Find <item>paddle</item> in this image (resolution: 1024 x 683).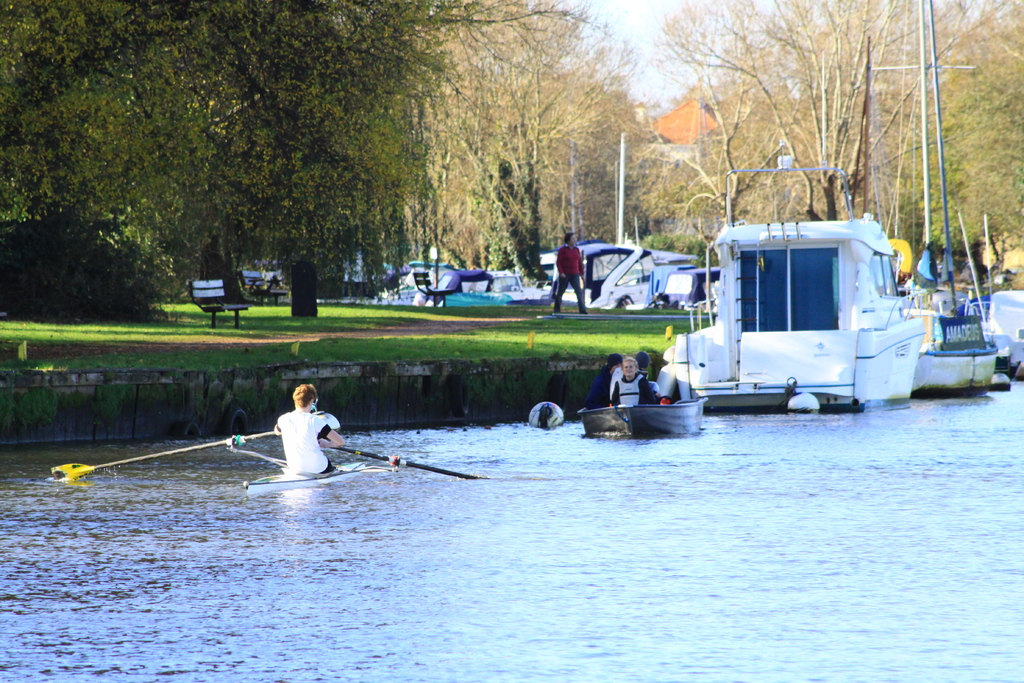
bbox=[52, 429, 277, 481].
